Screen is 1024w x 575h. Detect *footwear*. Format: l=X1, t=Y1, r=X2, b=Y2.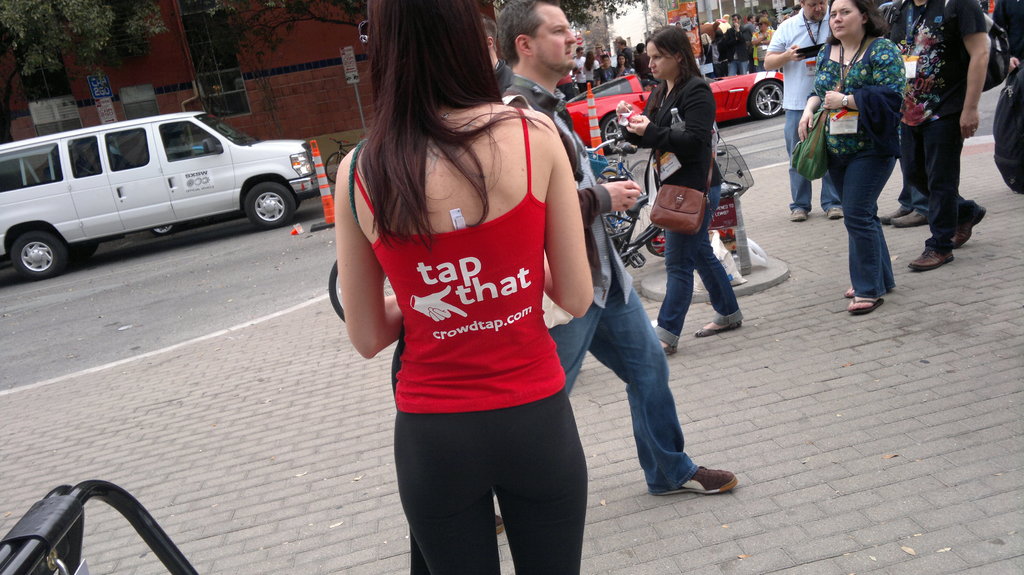
l=891, t=203, r=929, b=230.
